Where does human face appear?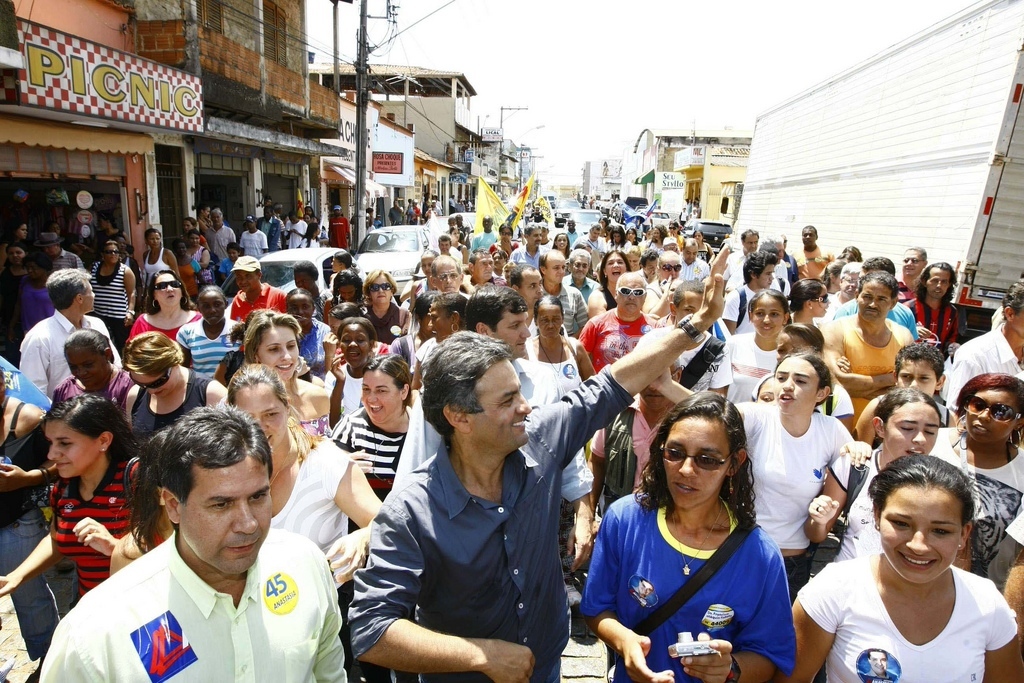
Appears at {"x1": 429, "y1": 303, "x2": 448, "y2": 343}.
